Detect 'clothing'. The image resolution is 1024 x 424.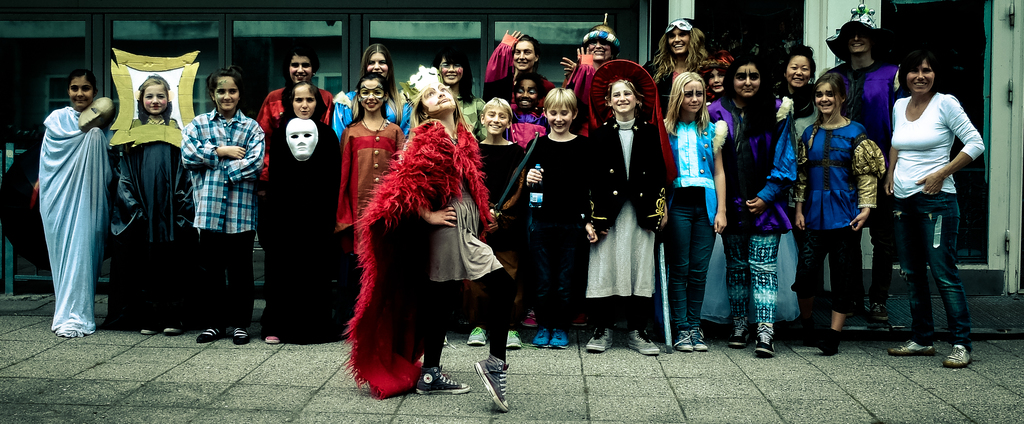
select_region(346, 118, 520, 405).
